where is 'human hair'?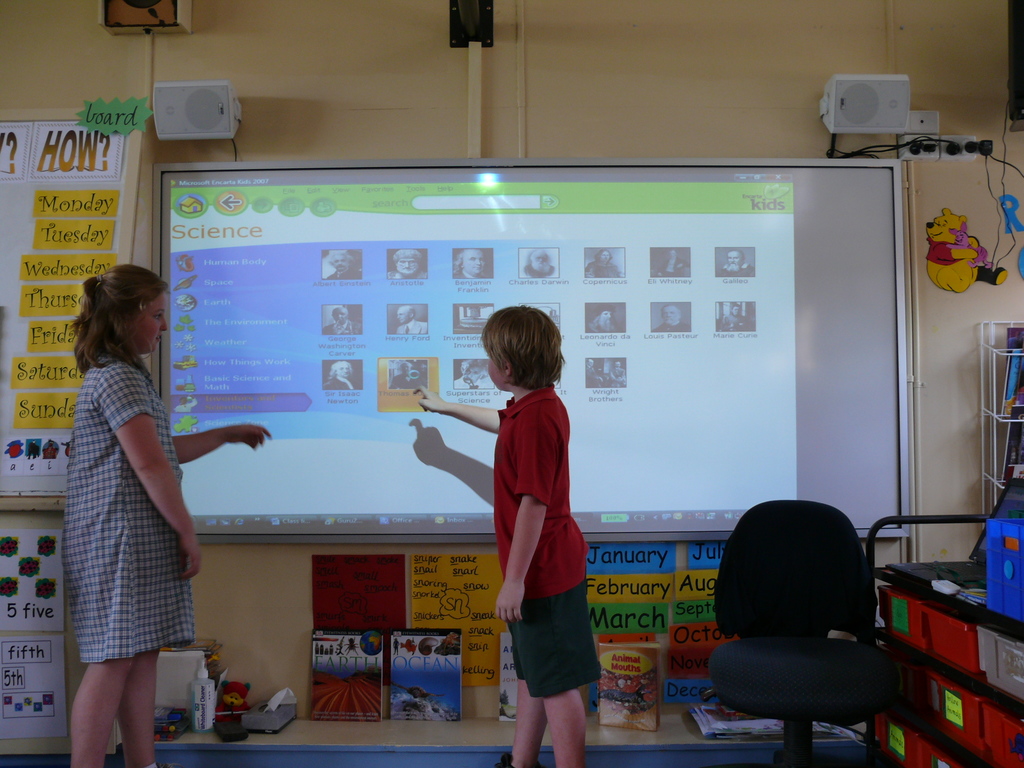
l=724, t=249, r=746, b=265.
